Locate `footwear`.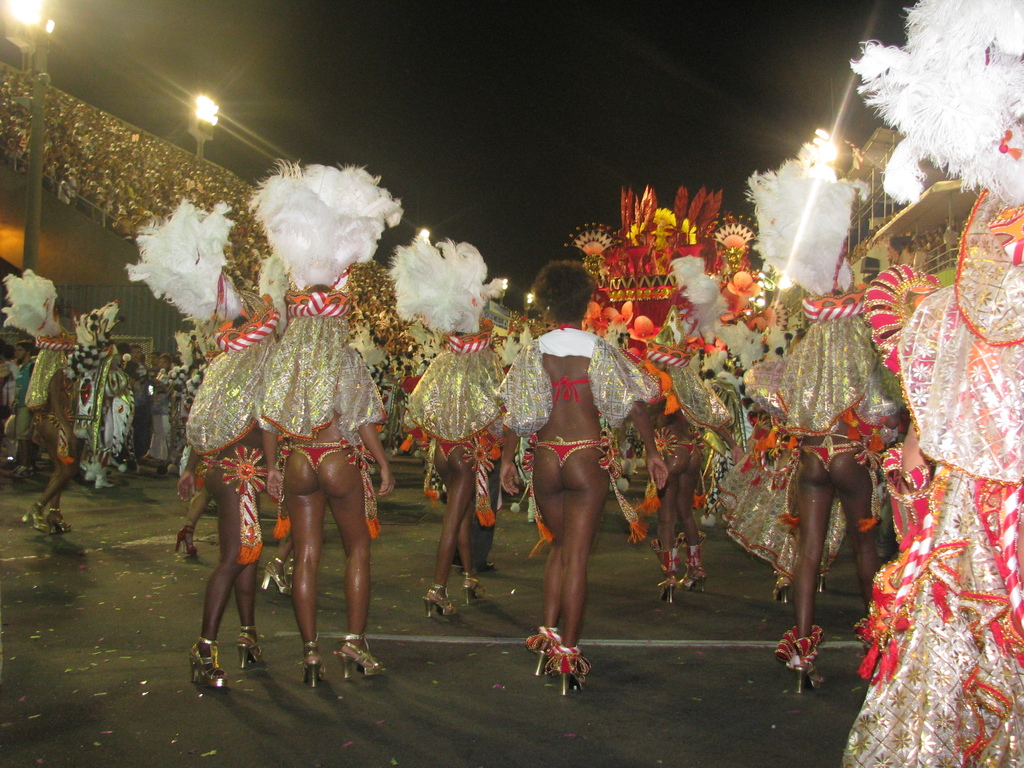
Bounding box: [left=774, top=581, right=792, bottom=609].
